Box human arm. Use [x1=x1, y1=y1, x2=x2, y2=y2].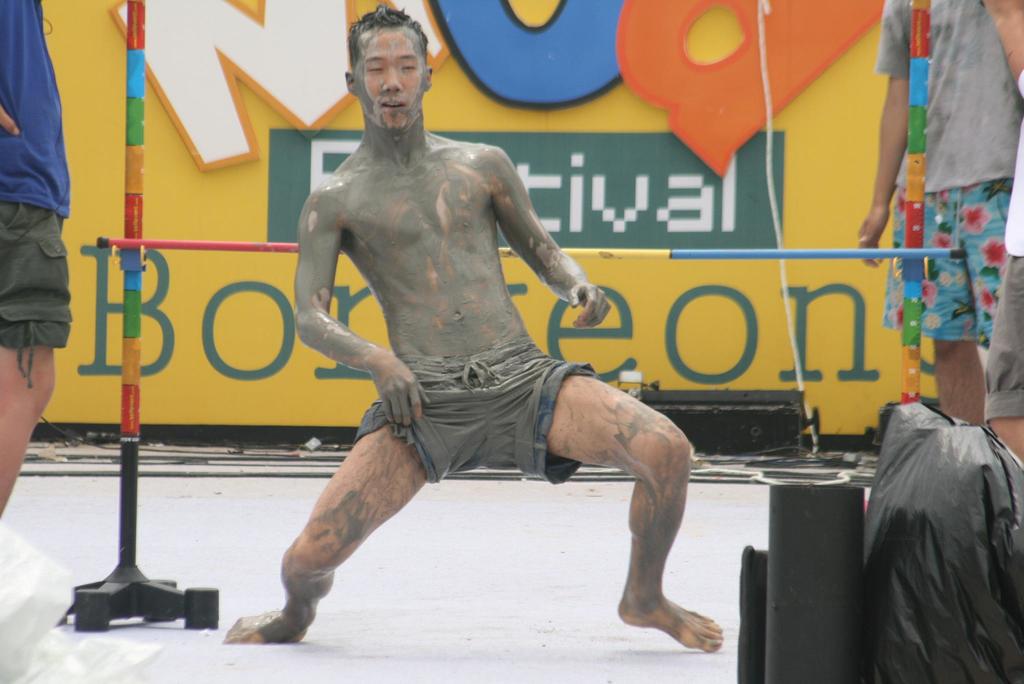
[x1=982, y1=0, x2=1023, y2=122].
